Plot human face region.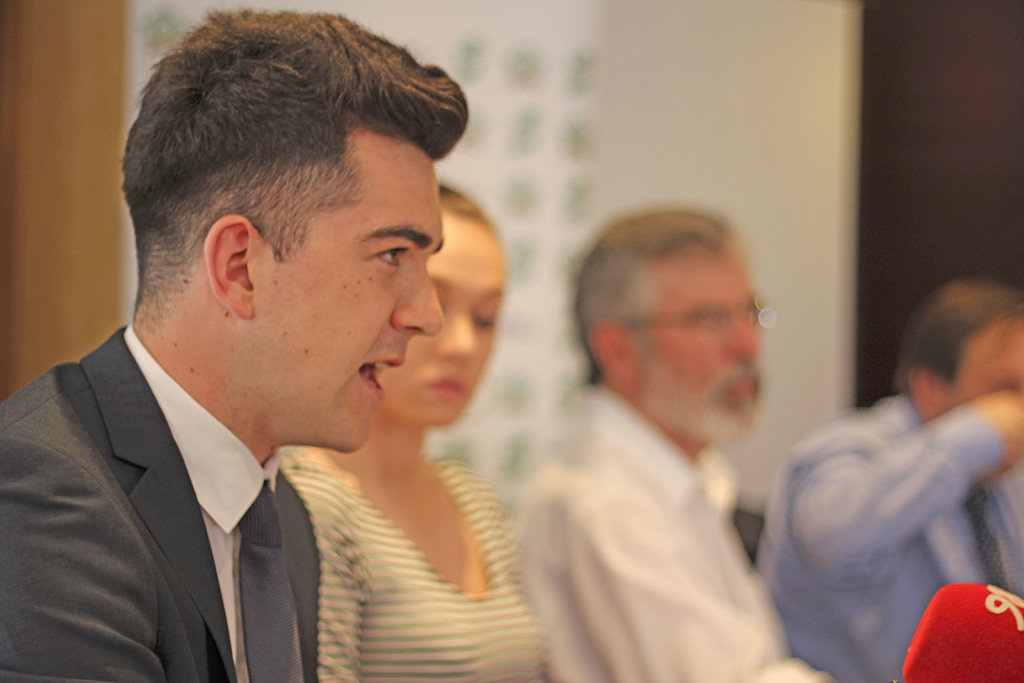
Plotted at bbox=(260, 152, 444, 453).
